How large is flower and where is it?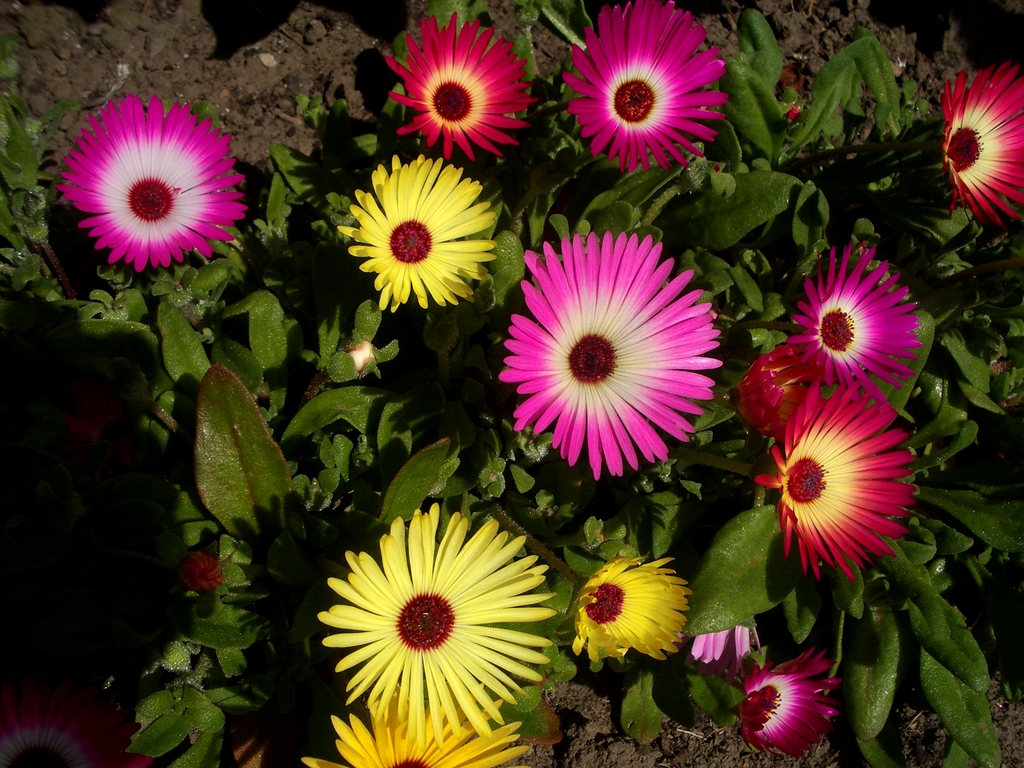
Bounding box: l=747, t=383, r=922, b=579.
